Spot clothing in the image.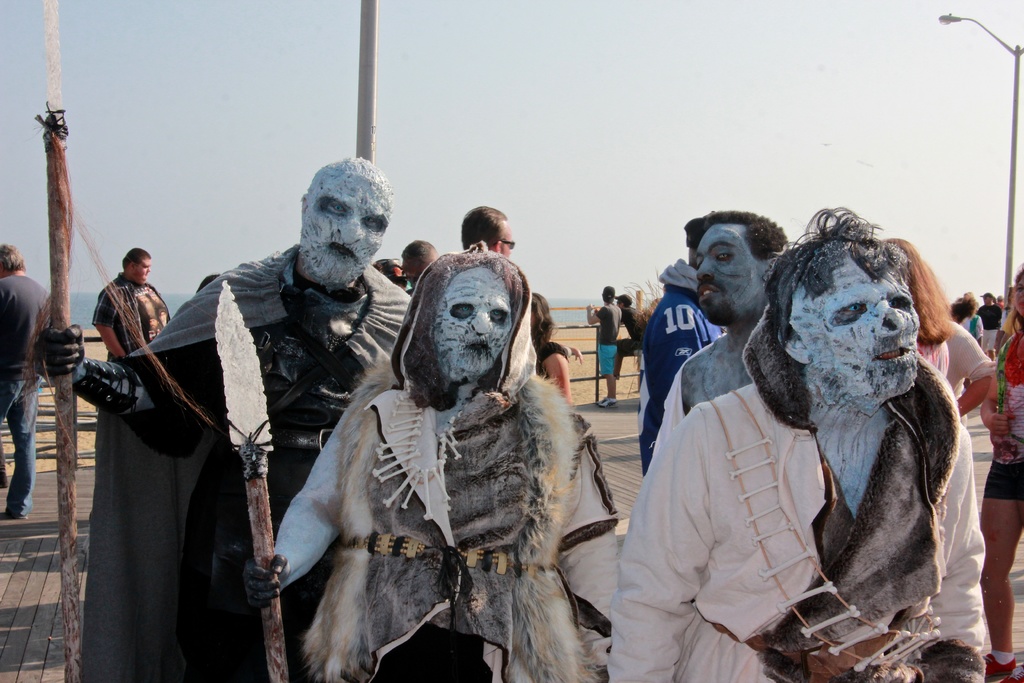
clothing found at (276,362,623,682).
